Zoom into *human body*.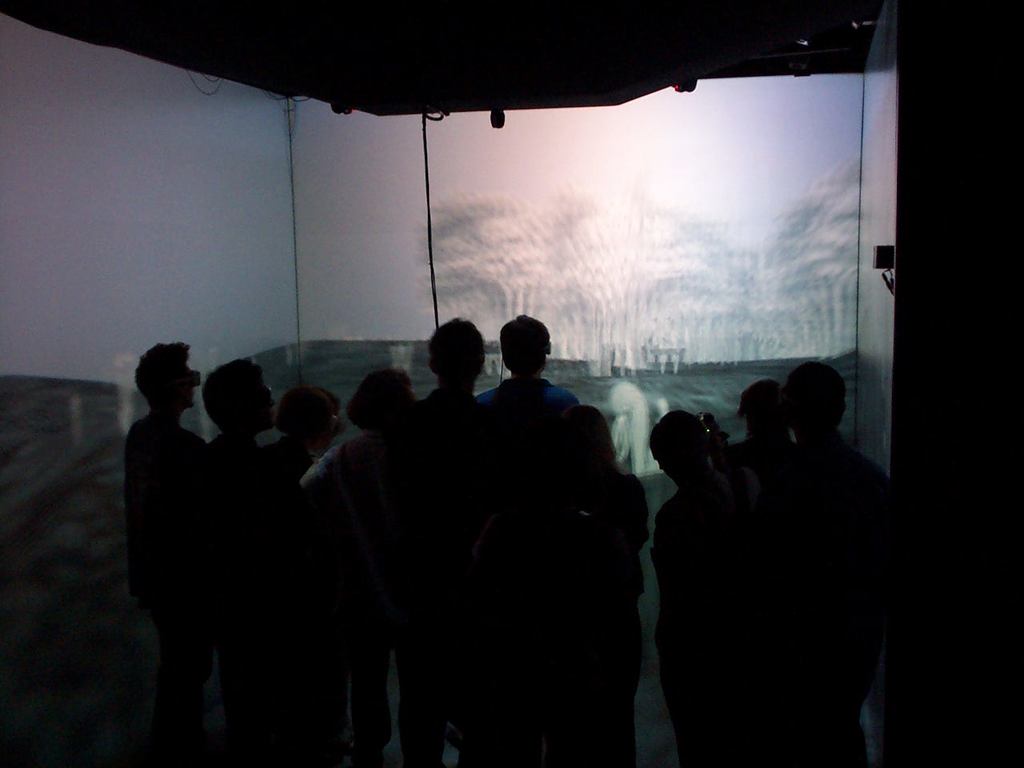
Zoom target: BBox(733, 370, 826, 767).
